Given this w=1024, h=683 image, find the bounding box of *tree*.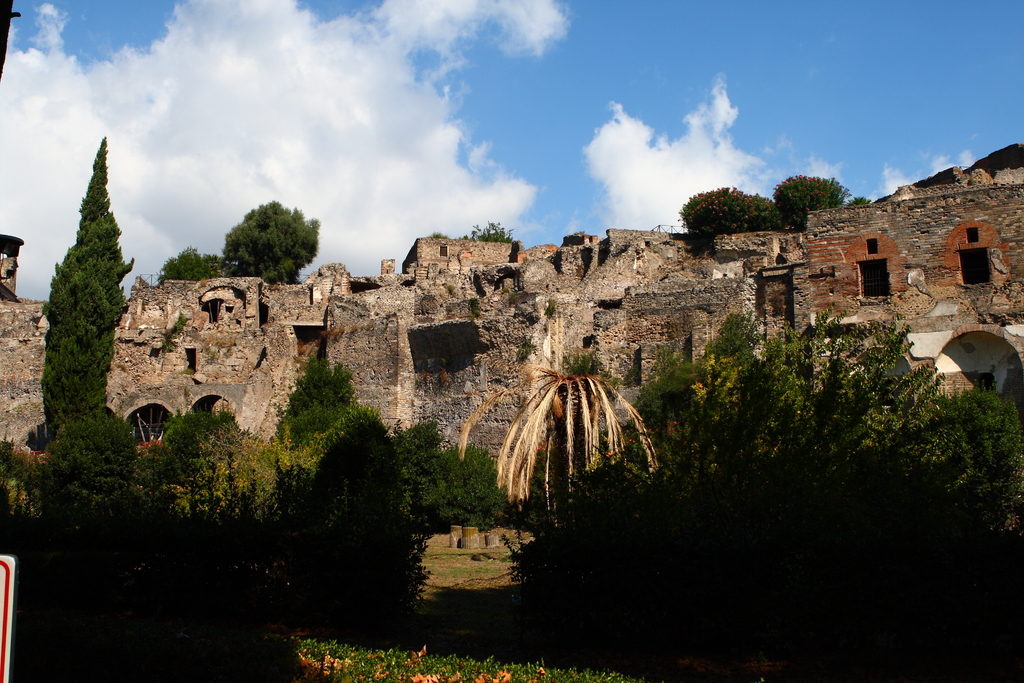
[40,132,140,447].
